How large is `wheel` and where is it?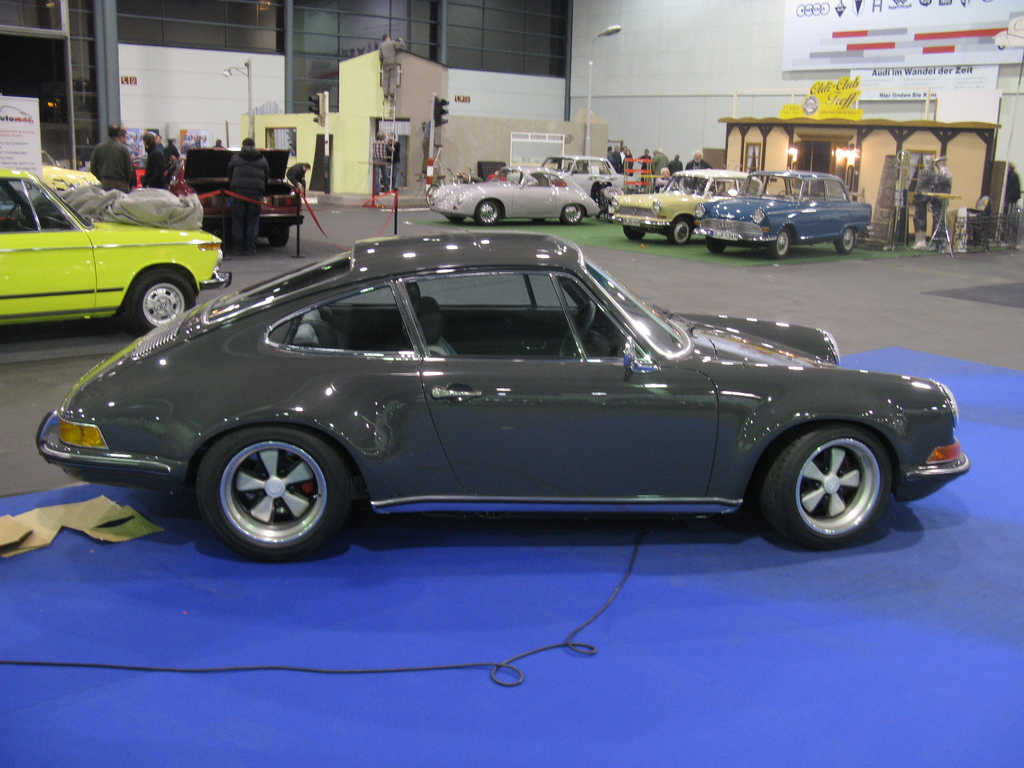
Bounding box: bbox=[705, 236, 726, 255].
